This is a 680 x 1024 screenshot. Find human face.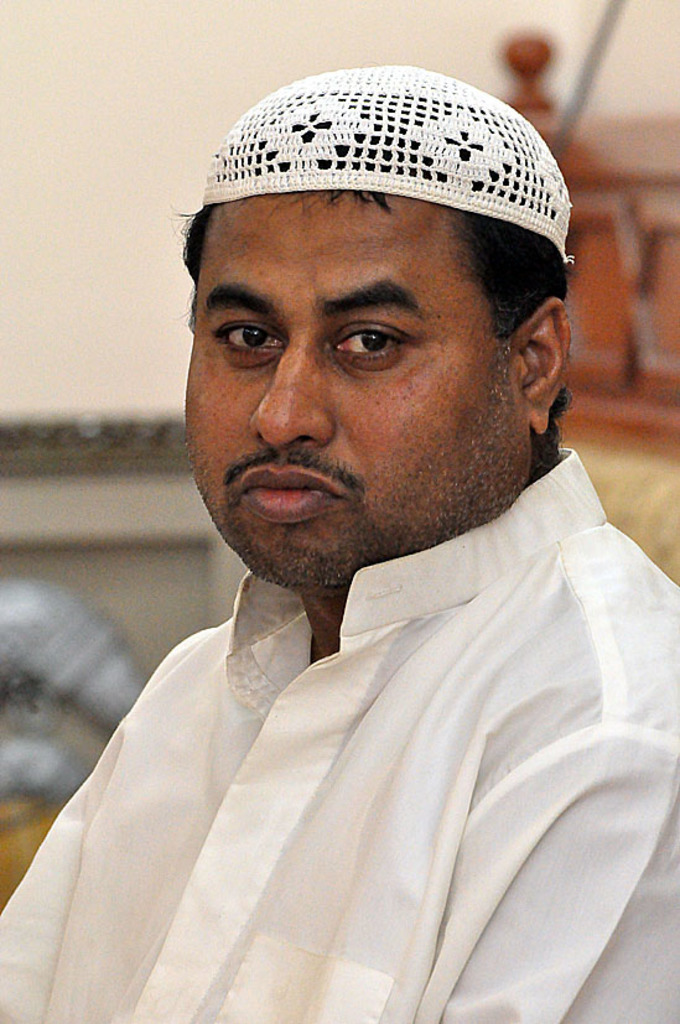
Bounding box: [190, 197, 529, 591].
